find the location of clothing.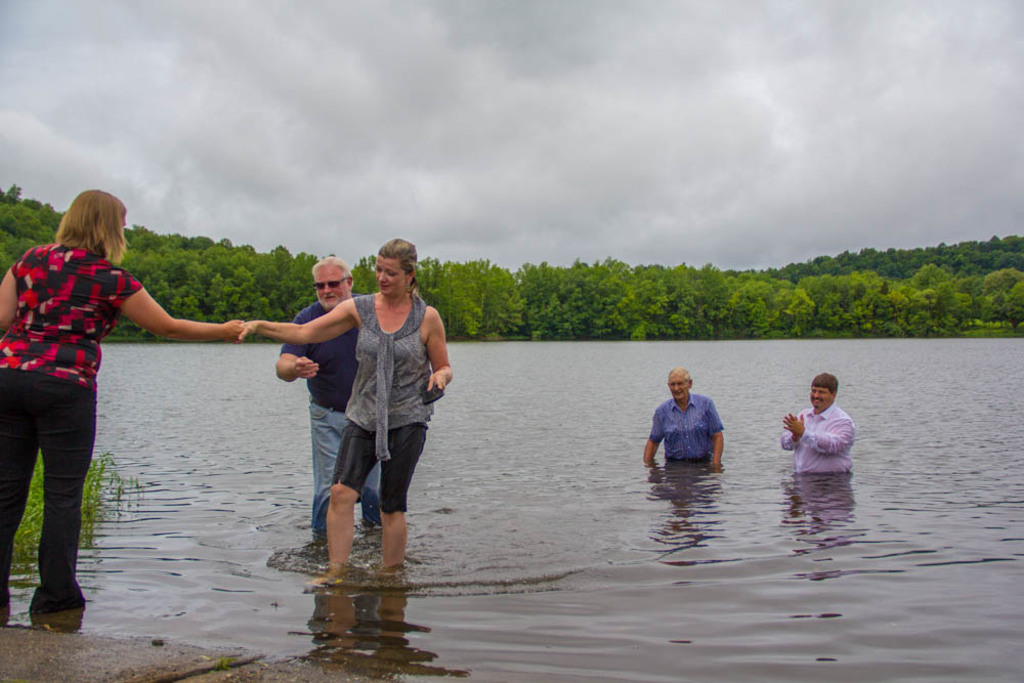
Location: box(280, 299, 385, 531).
